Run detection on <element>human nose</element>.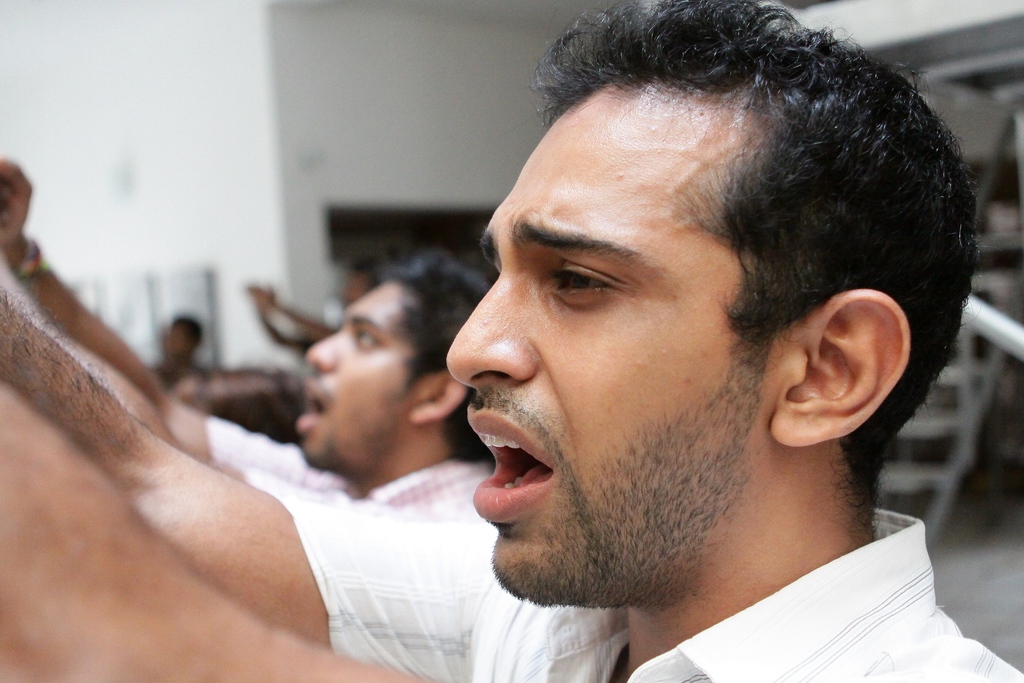
Result: (left=440, top=274, right=540, bottom=391).
